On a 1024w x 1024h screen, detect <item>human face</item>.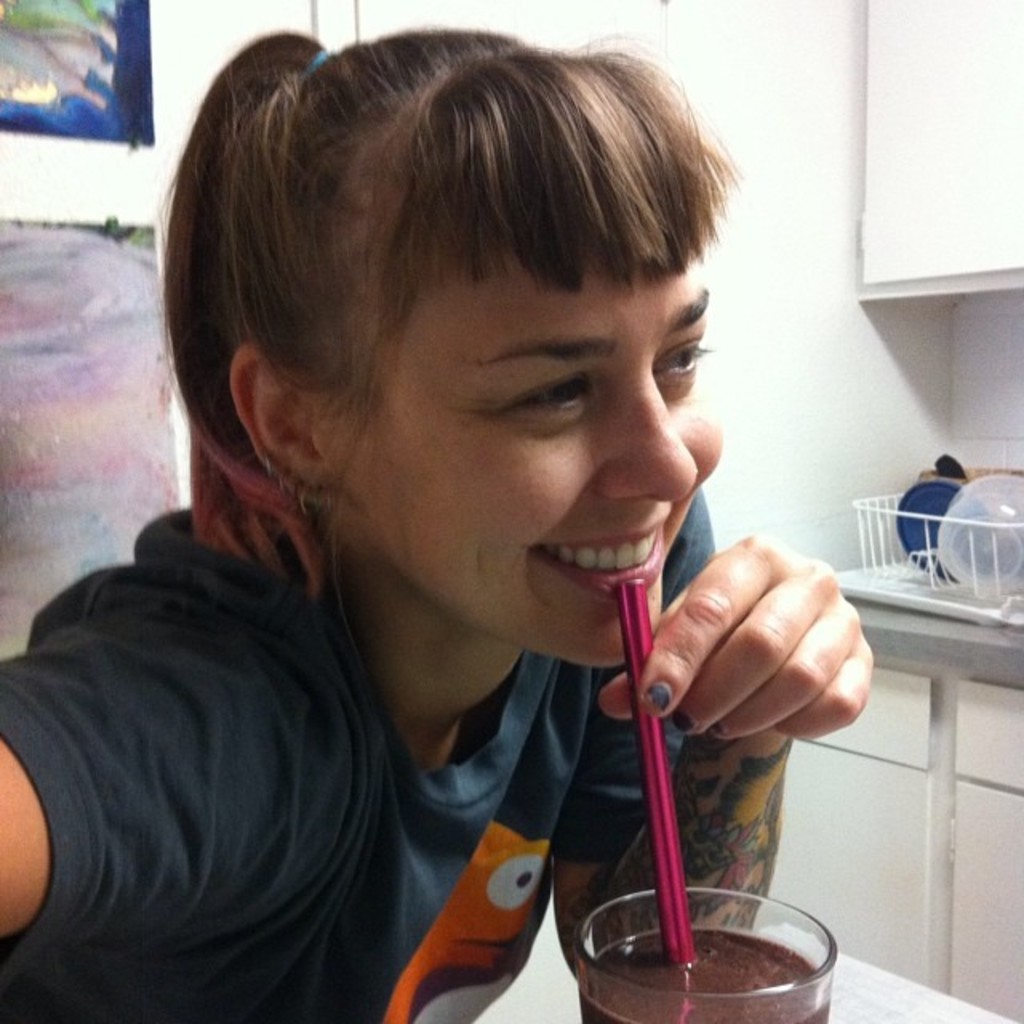
select_region(307, 238, 726, 662).
